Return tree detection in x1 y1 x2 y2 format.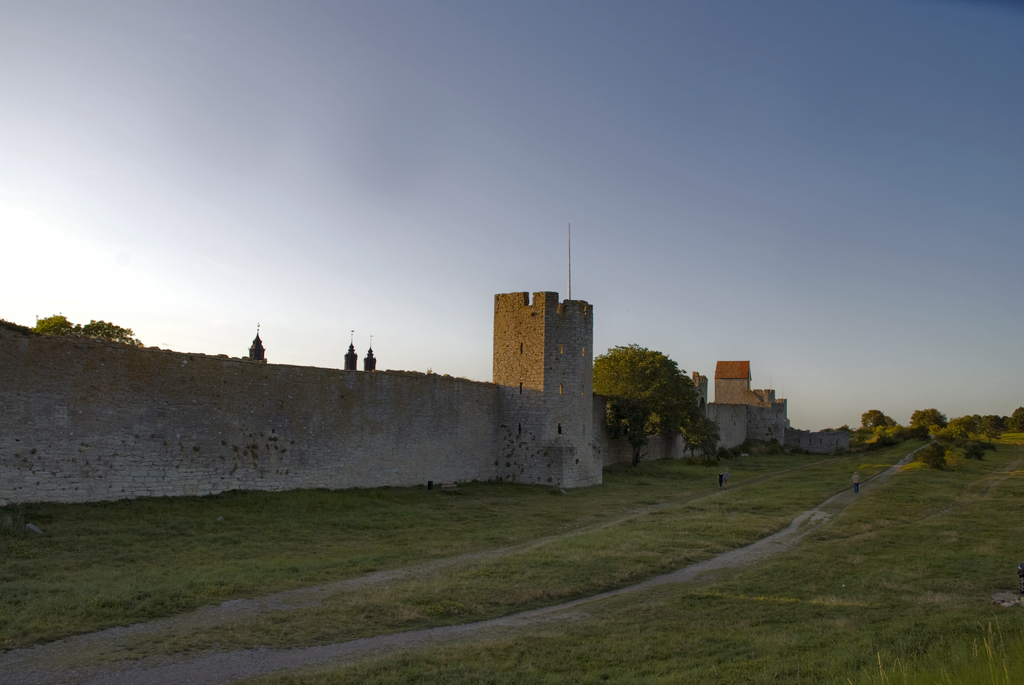
884 414 900 429.
